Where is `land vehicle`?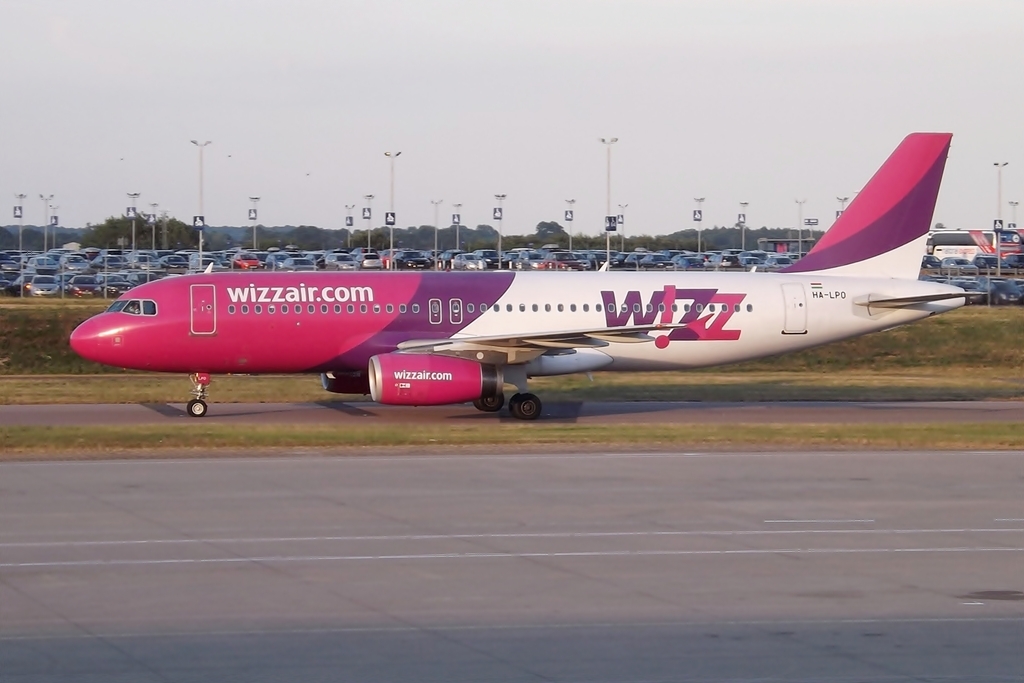
bbox(36, 253, 65, 269).
